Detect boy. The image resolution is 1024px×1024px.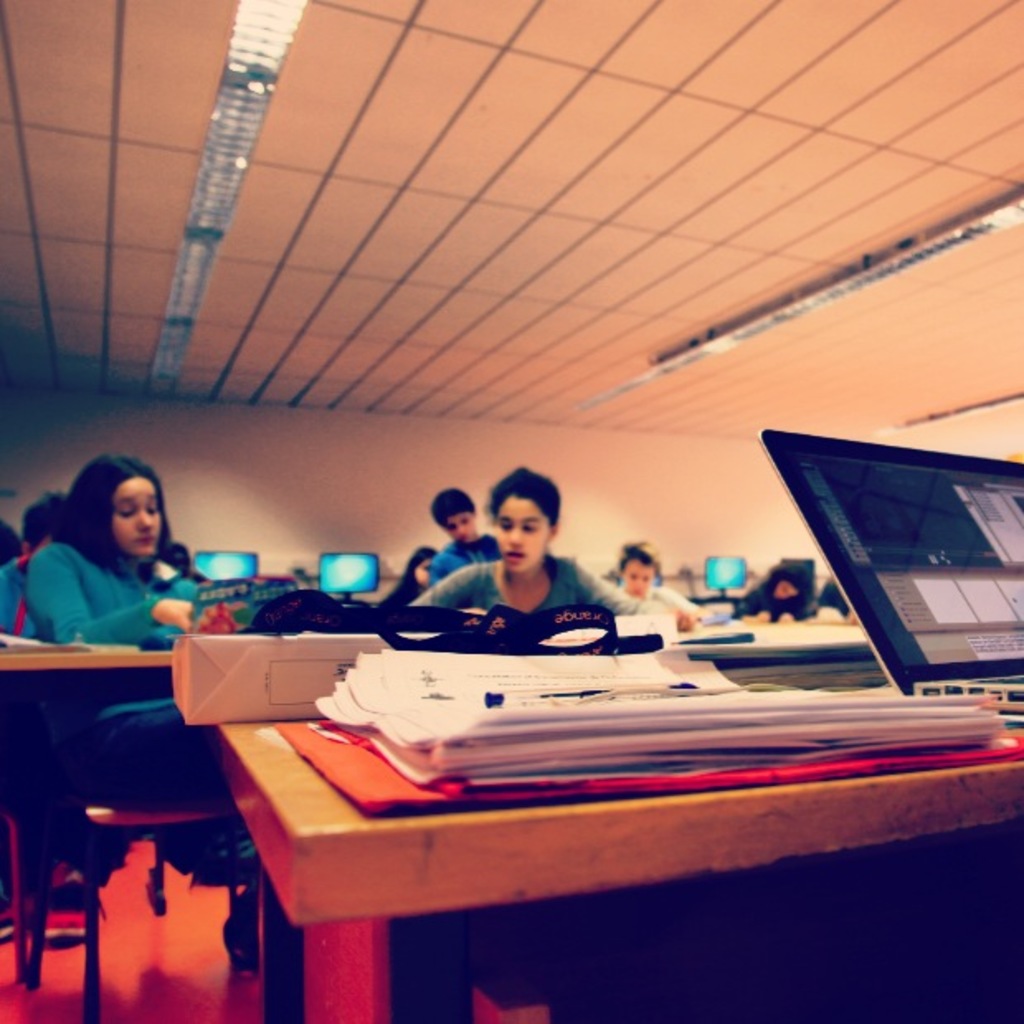
x1=433, y1=489, x2=495, y2=586.
